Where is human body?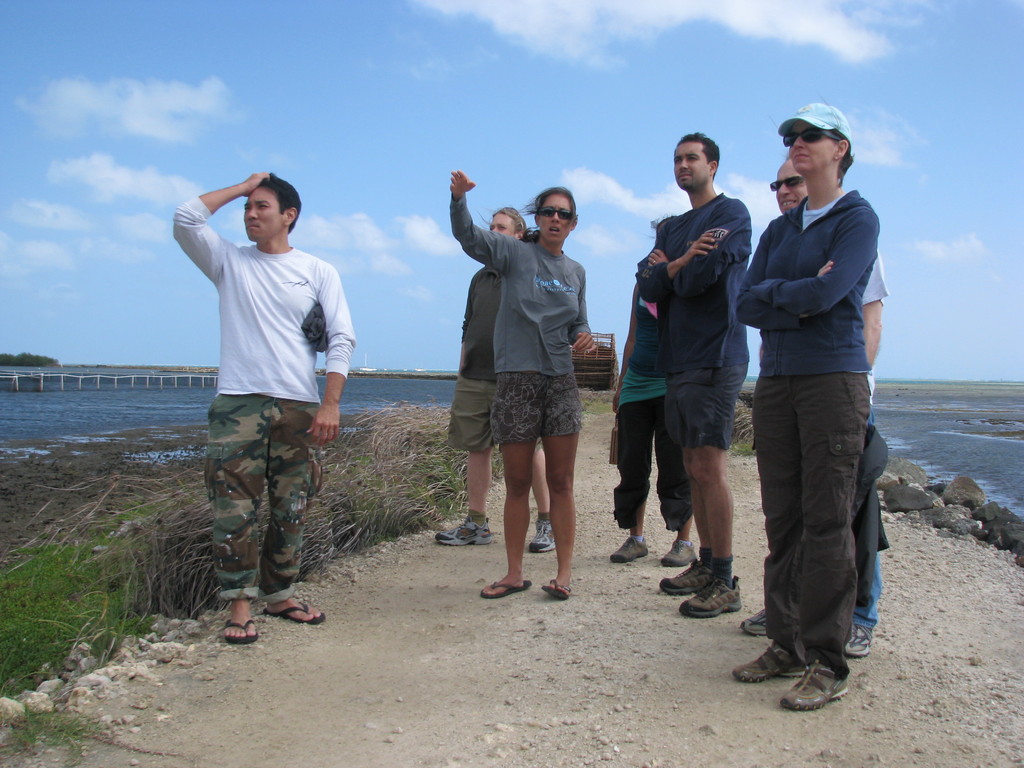
[left=614, top=286, right=705, bottom=564].
